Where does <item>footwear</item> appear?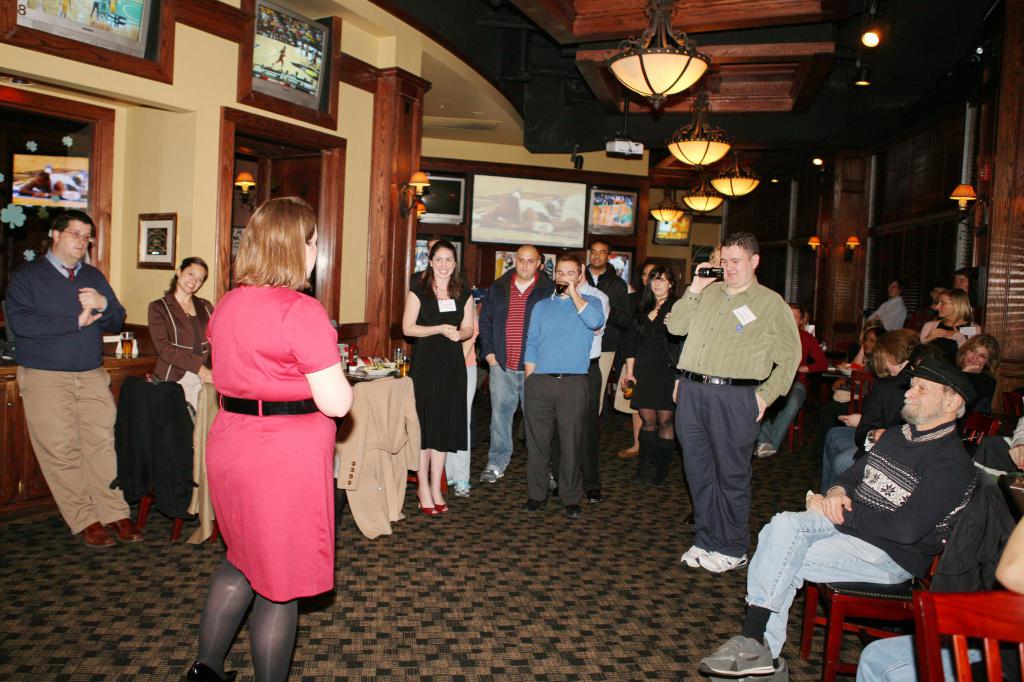
Appears at region(451, 485, 471, 499).
